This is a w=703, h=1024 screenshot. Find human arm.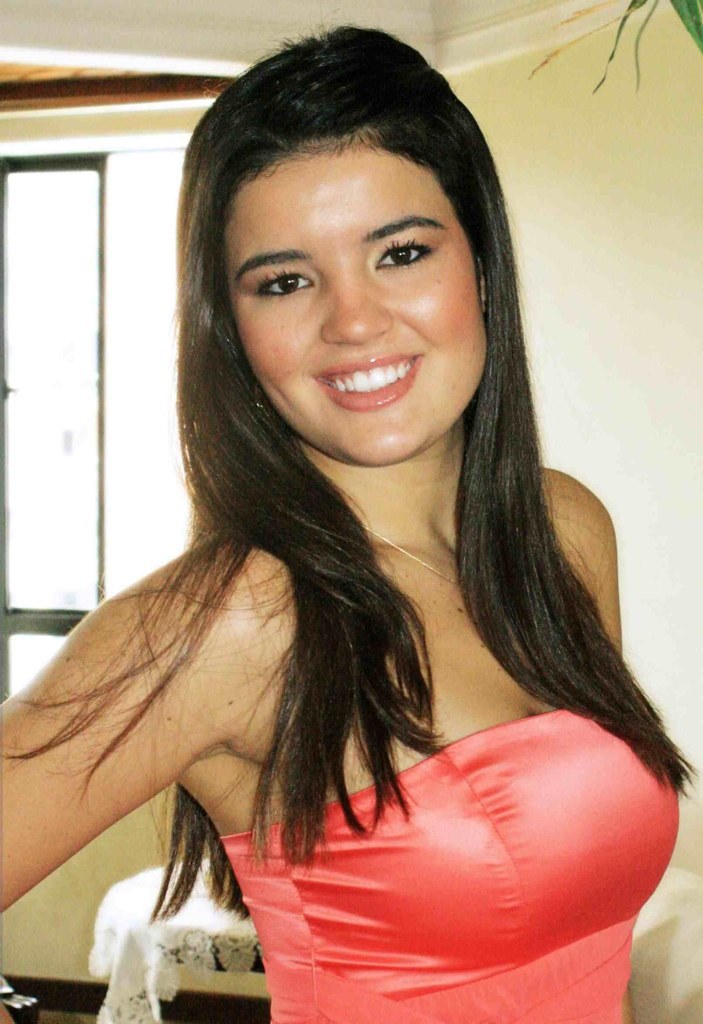
Bounding box: 563, 466, 626, 668.
